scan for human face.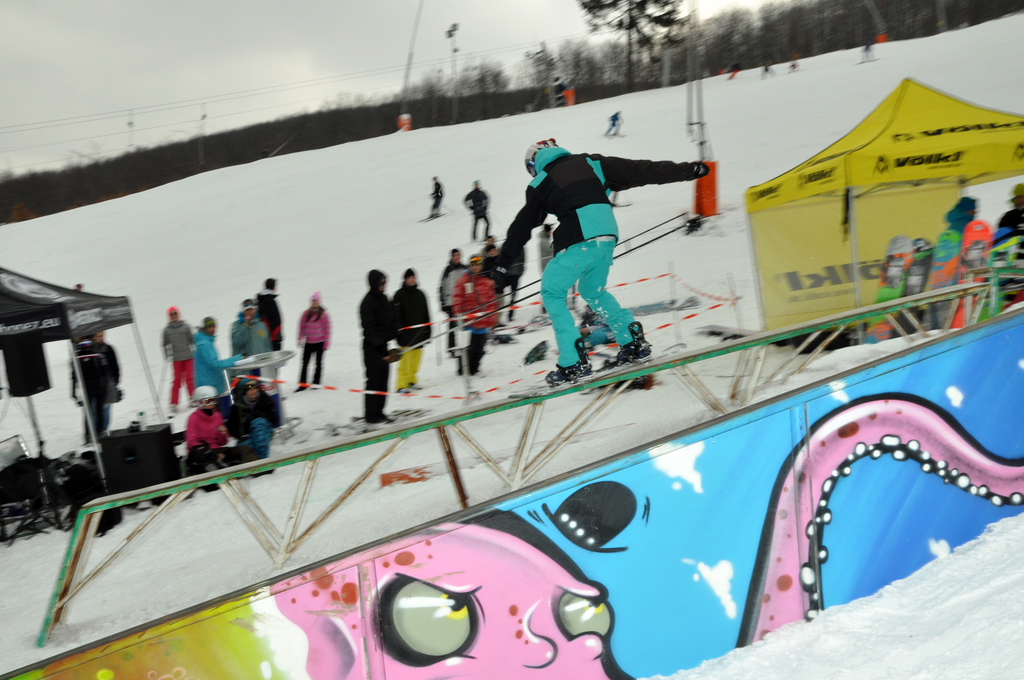
Scan result: {"x1": 239, "y1": 371, "x2": 259, "y2": 403}.
